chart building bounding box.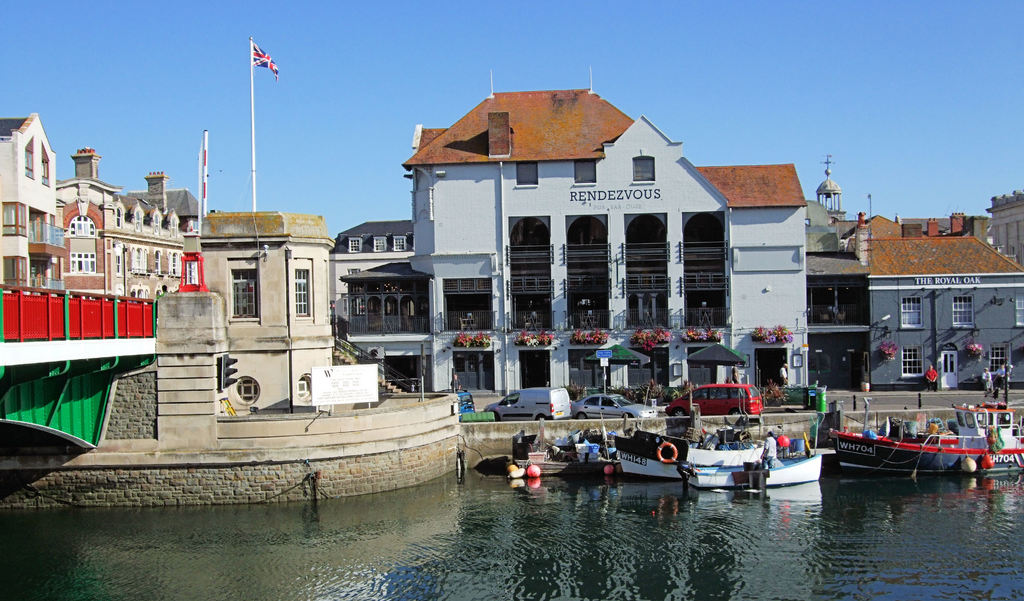
Charted: [left=404, top=69, right=805, bottom=394].
